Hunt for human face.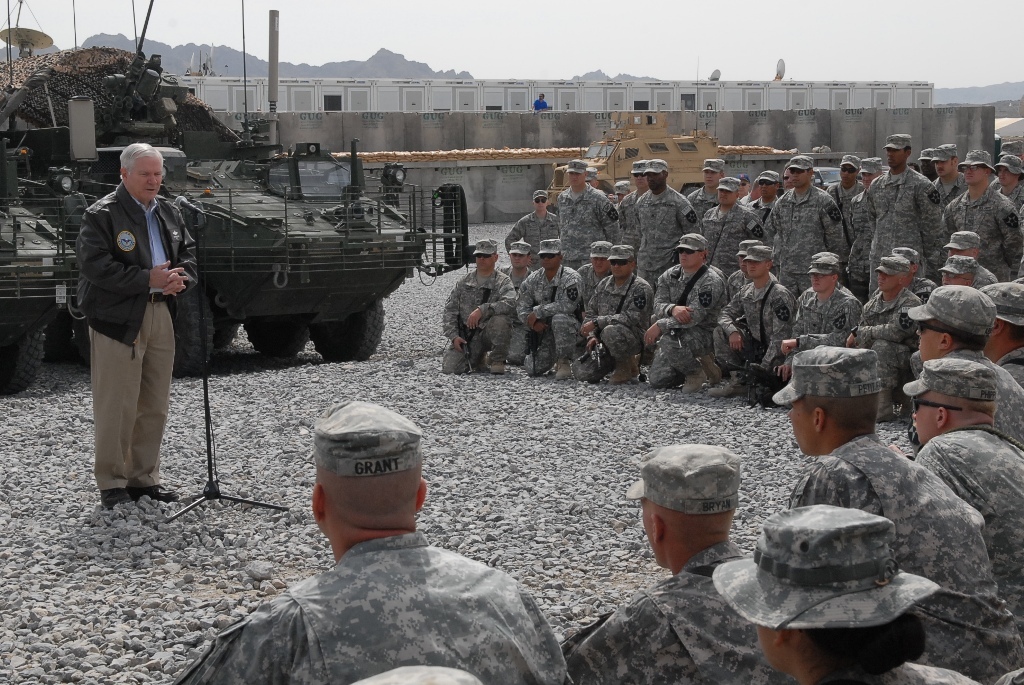
Hunted down at box=[476, 252, 491, 269].
